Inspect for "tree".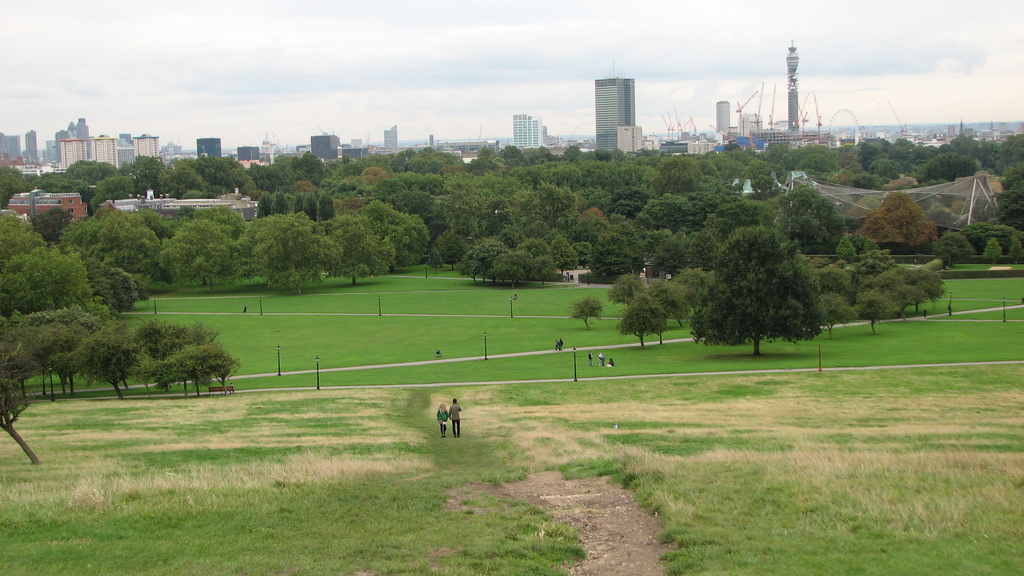
Inspection: region(125, 273, 152, 304).
